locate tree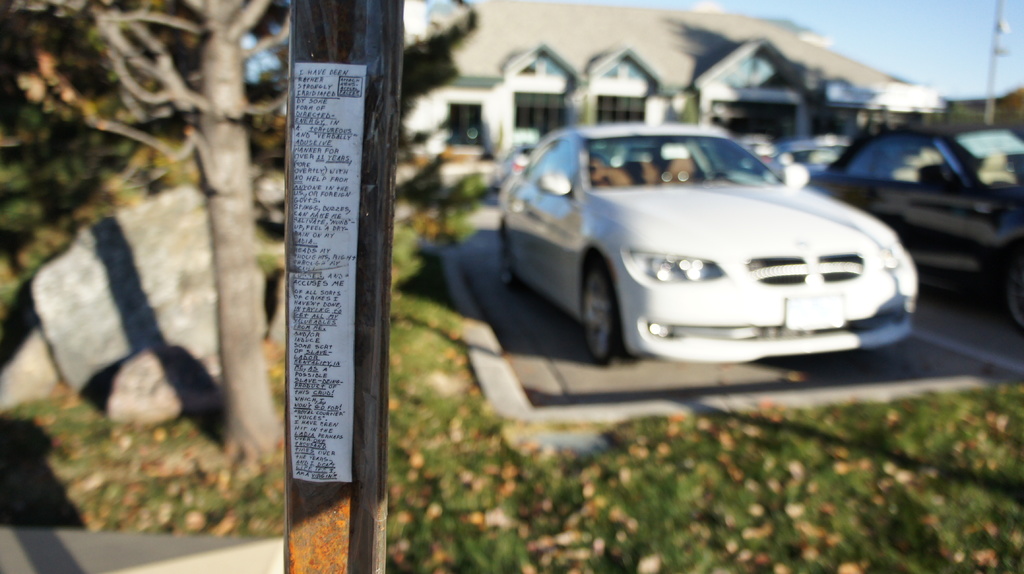
(0,0,473,459)
